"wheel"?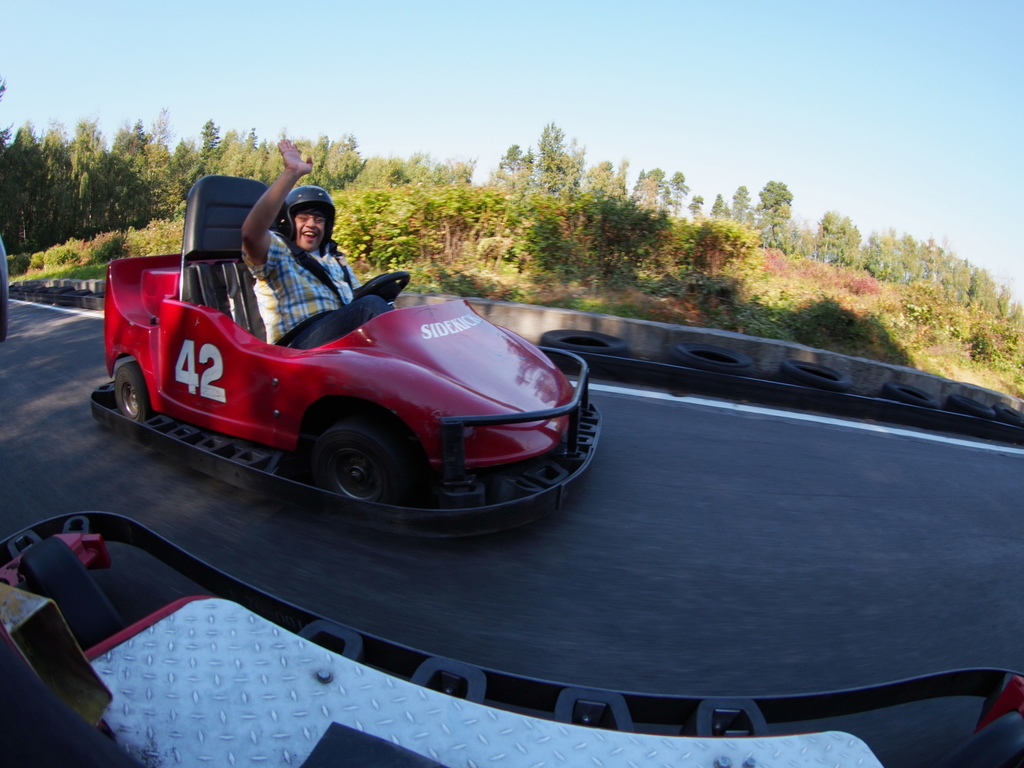
104:360:156:435
